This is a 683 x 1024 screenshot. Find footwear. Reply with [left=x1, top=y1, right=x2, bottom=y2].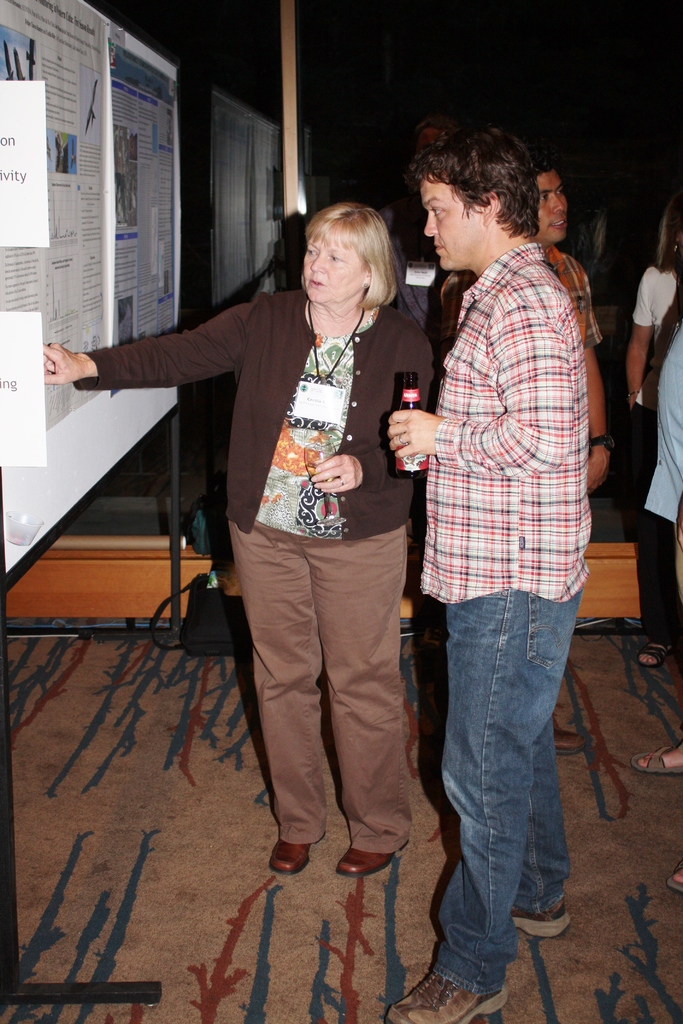
[left=268, top=843, right=310, bottom=876].
